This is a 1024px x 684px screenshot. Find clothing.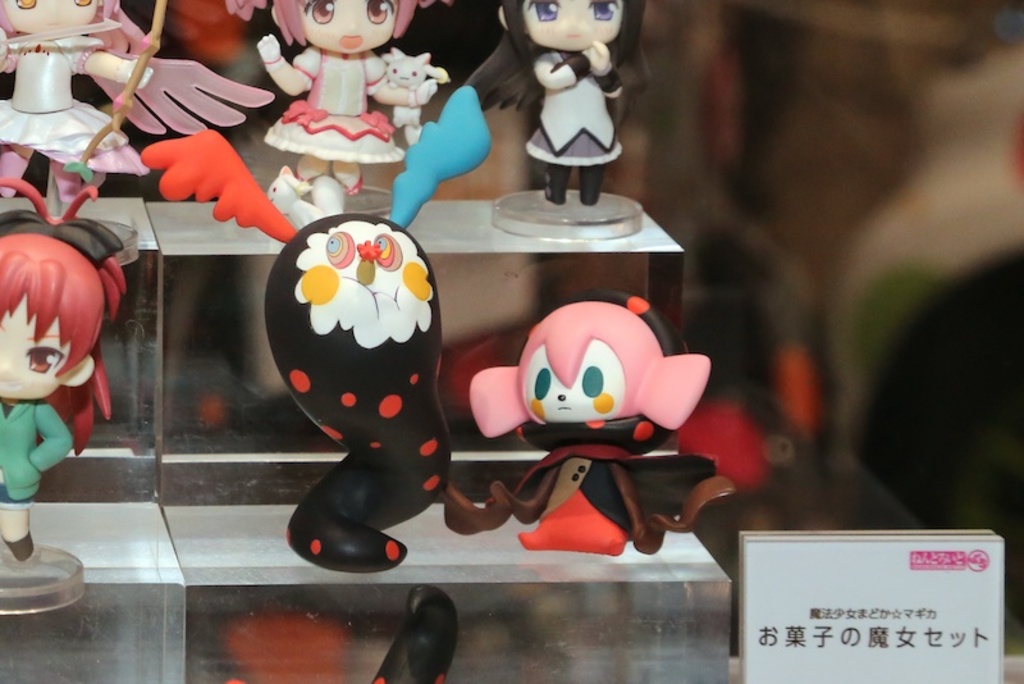
Bounding box: {"x1": 3, "y1": 40, "x2": 150, "y2": 175}.
